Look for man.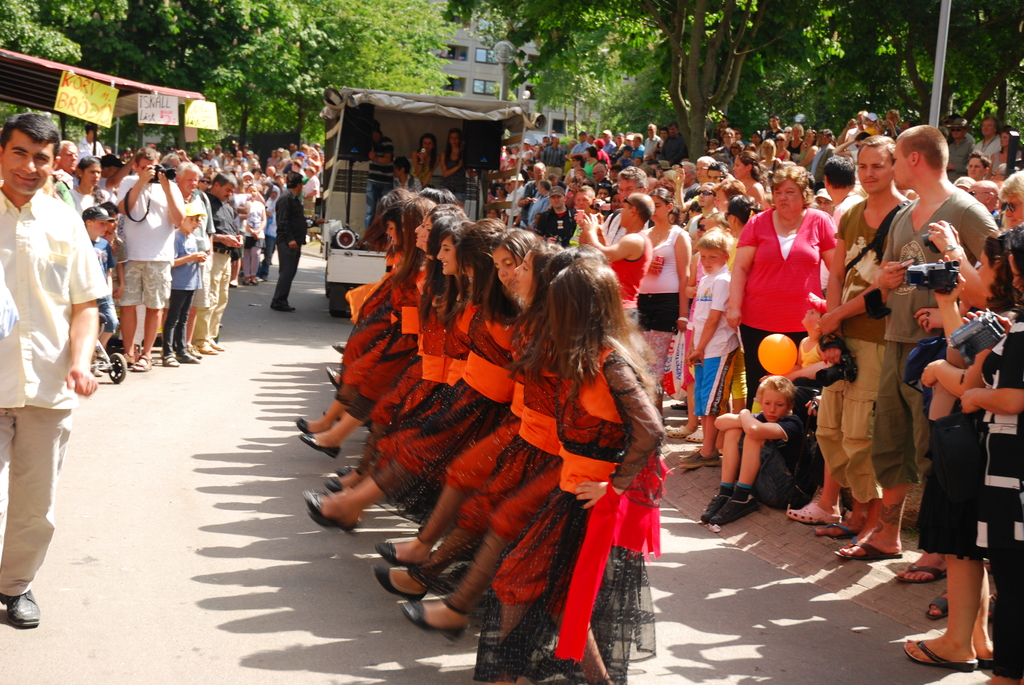
Found: region(55, 141, 79, 191).
